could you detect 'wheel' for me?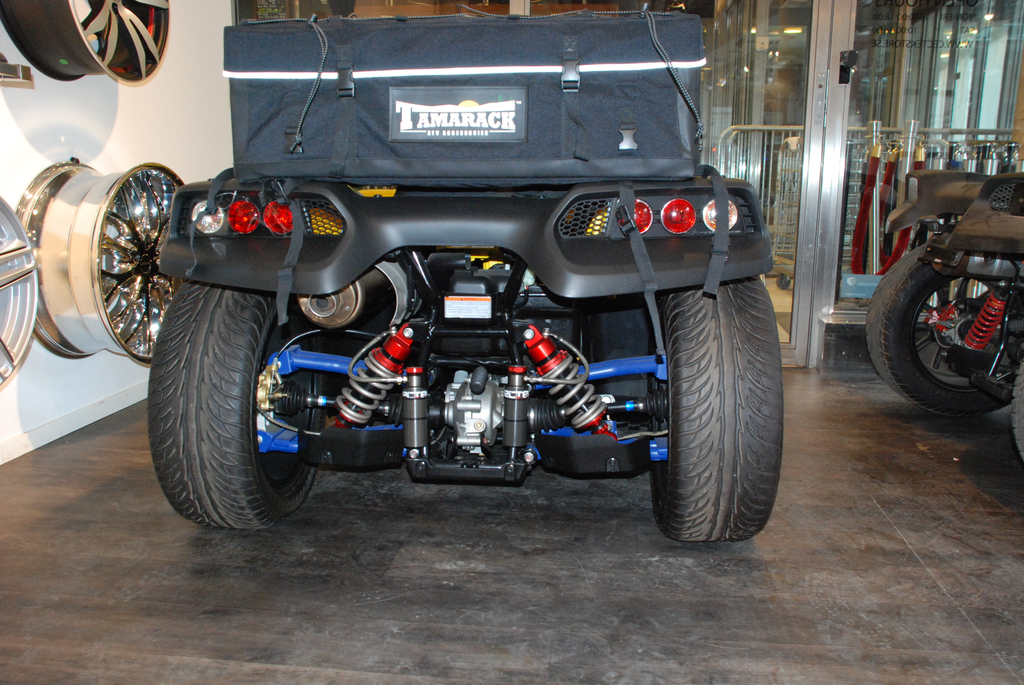
Detection result: left=869, top=202, right=1011, bottom=413.
